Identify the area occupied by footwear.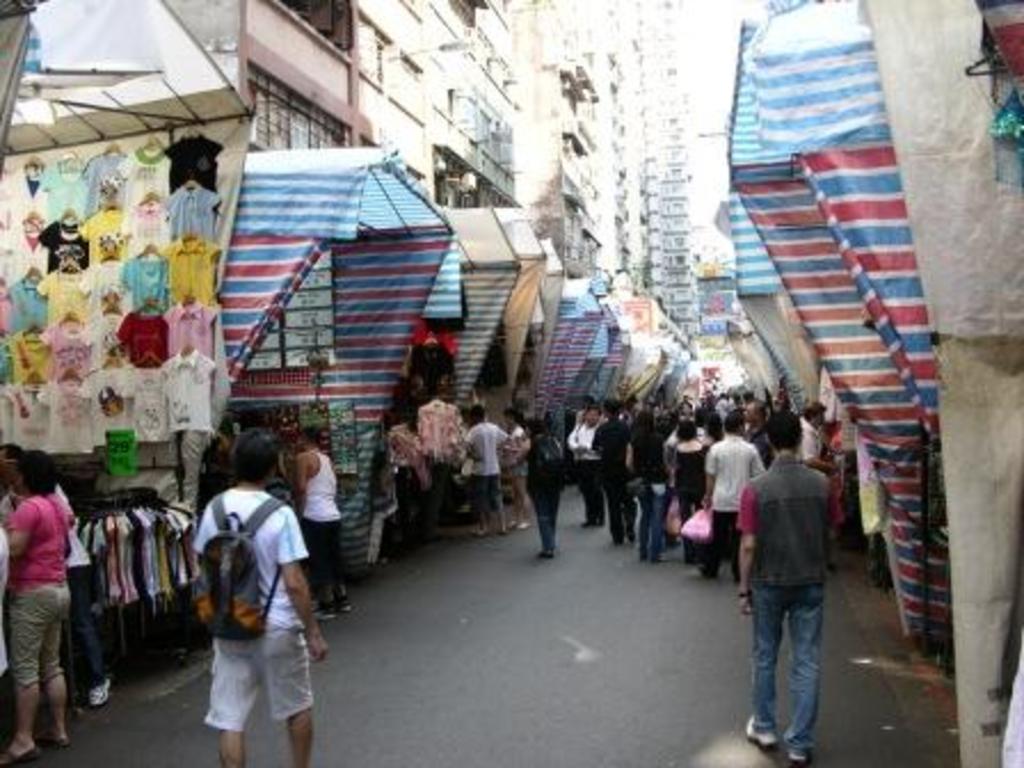
Area: (784,731,807,761).
